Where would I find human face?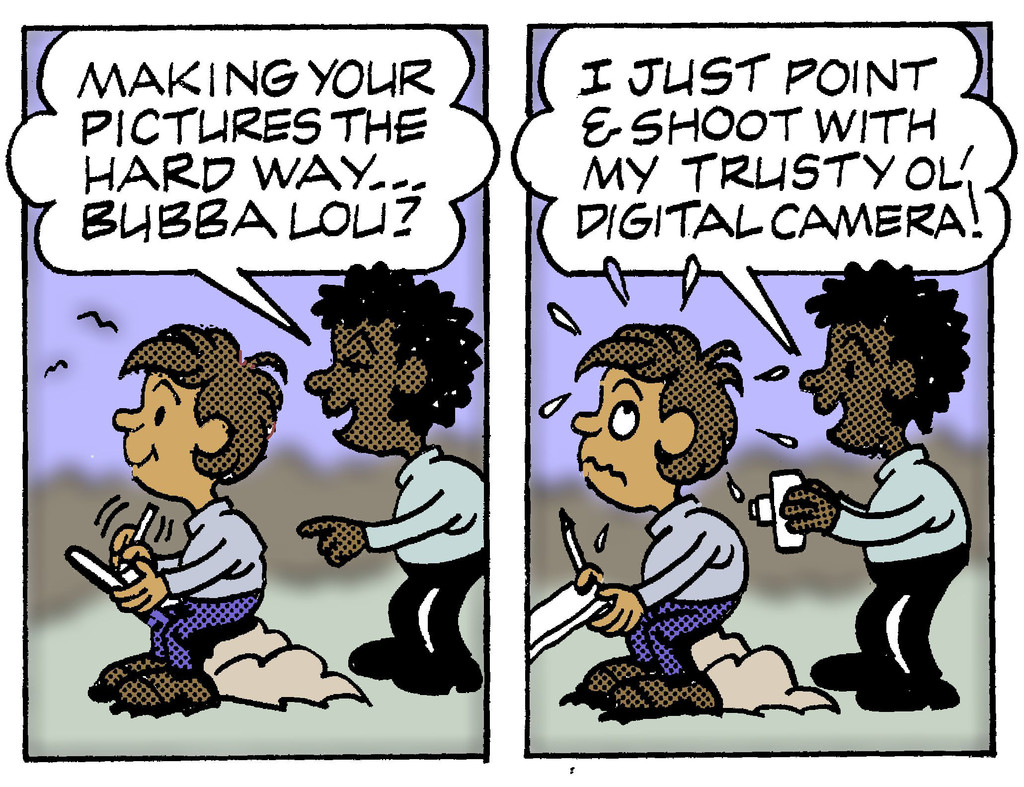
At [806,320,897,444].
